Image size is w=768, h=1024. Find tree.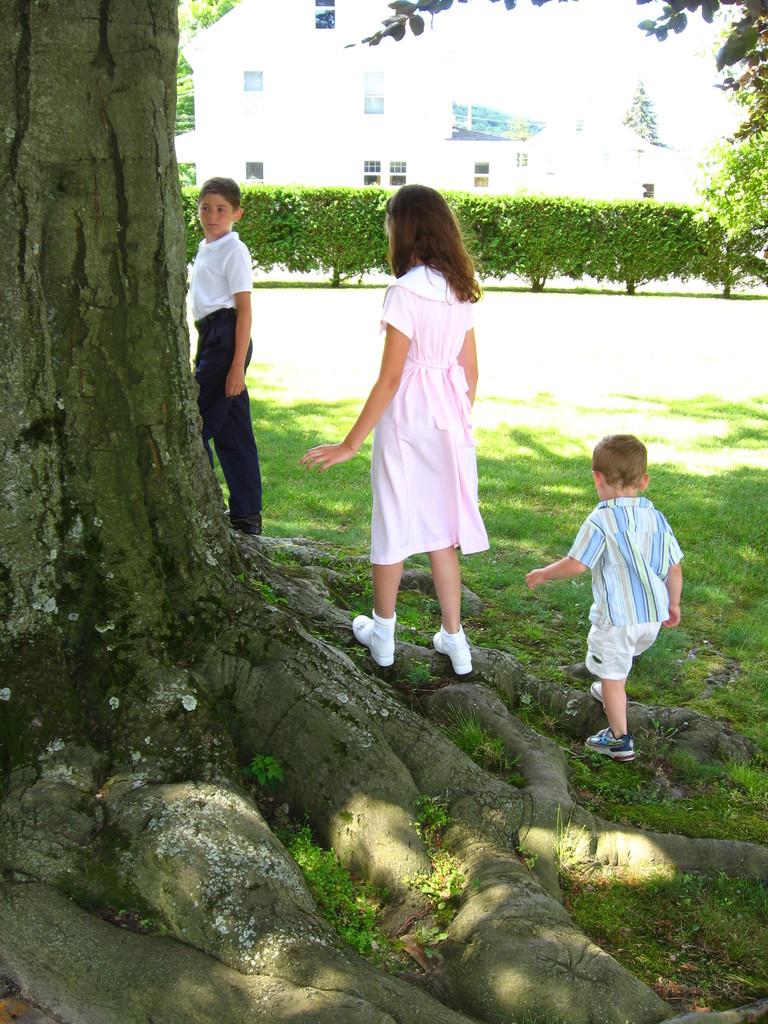
[left=629, top=75, right=662, bottom=148].
